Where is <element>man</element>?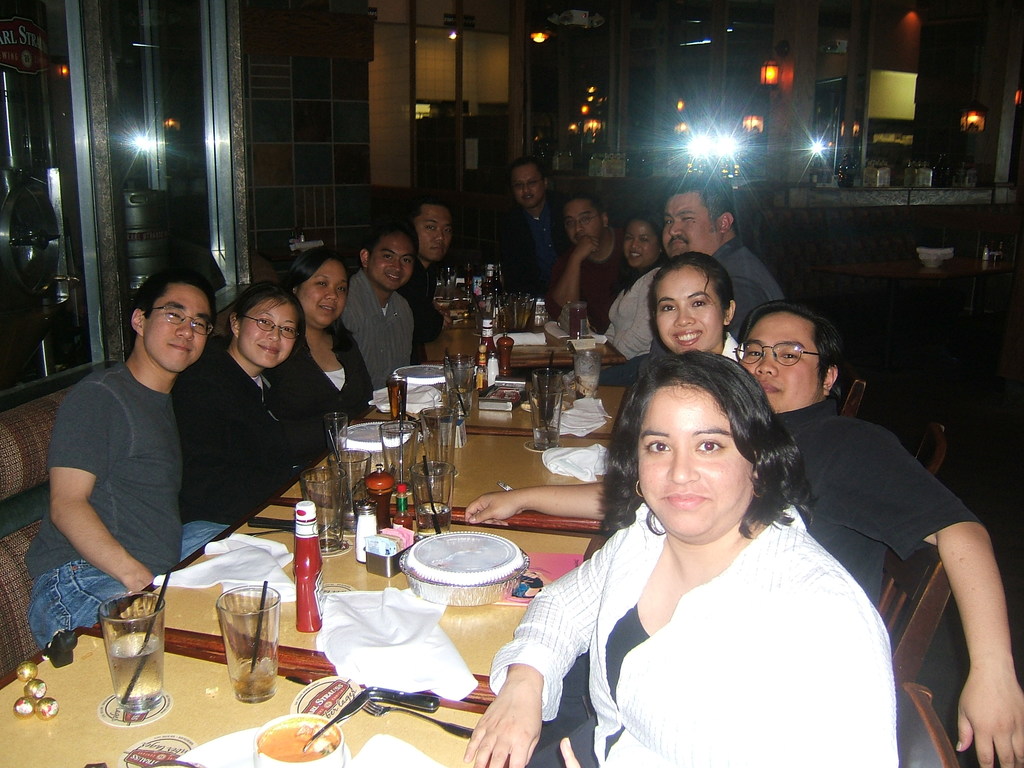
[x1=409, y1=196, x2=458, y2=331].
